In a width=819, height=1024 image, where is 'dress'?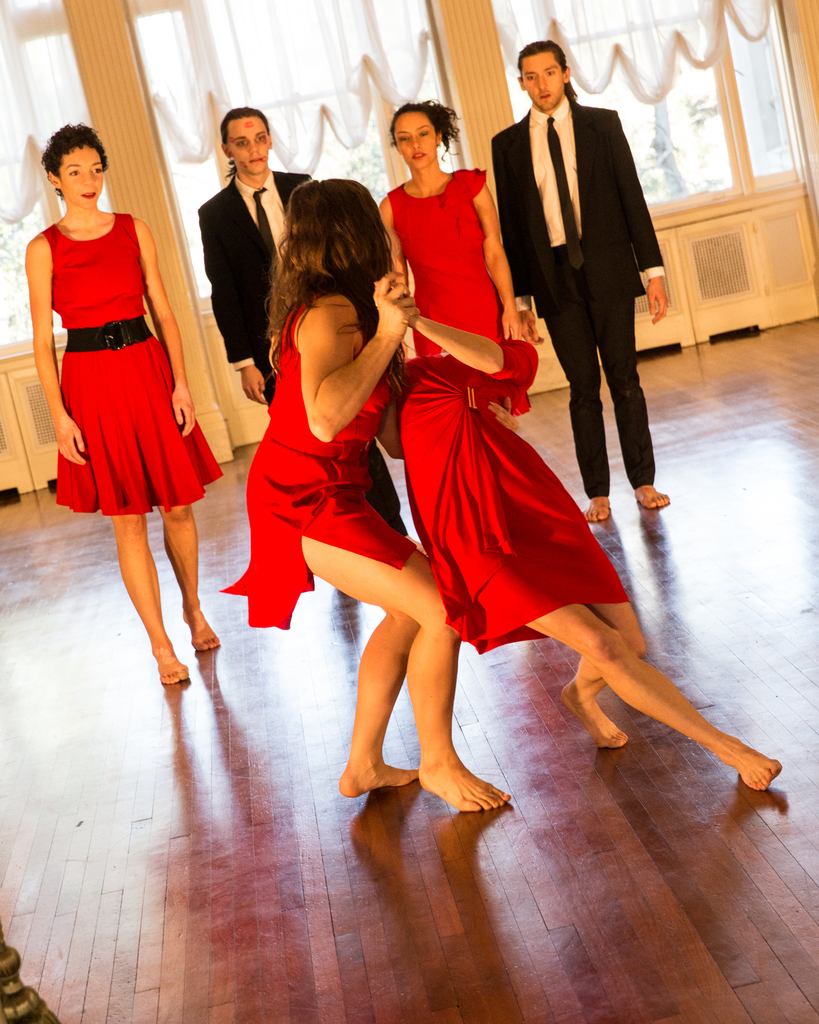
x1=395 y1=335 x2=616 y2=649.
